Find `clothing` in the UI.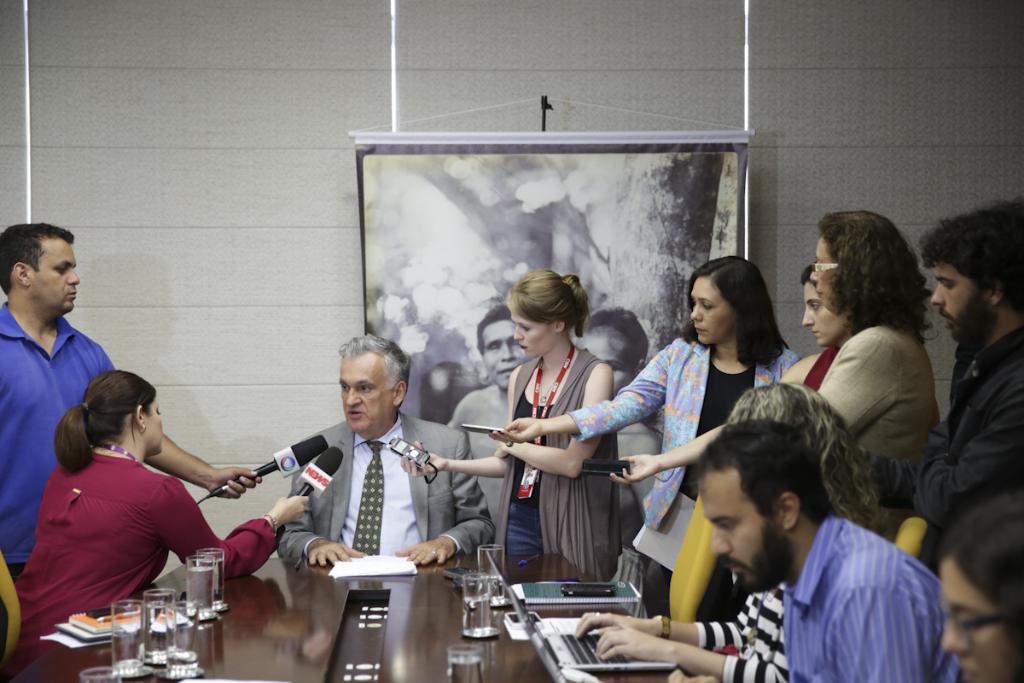
UI element at l=819, t=320, r=933, b=479.
